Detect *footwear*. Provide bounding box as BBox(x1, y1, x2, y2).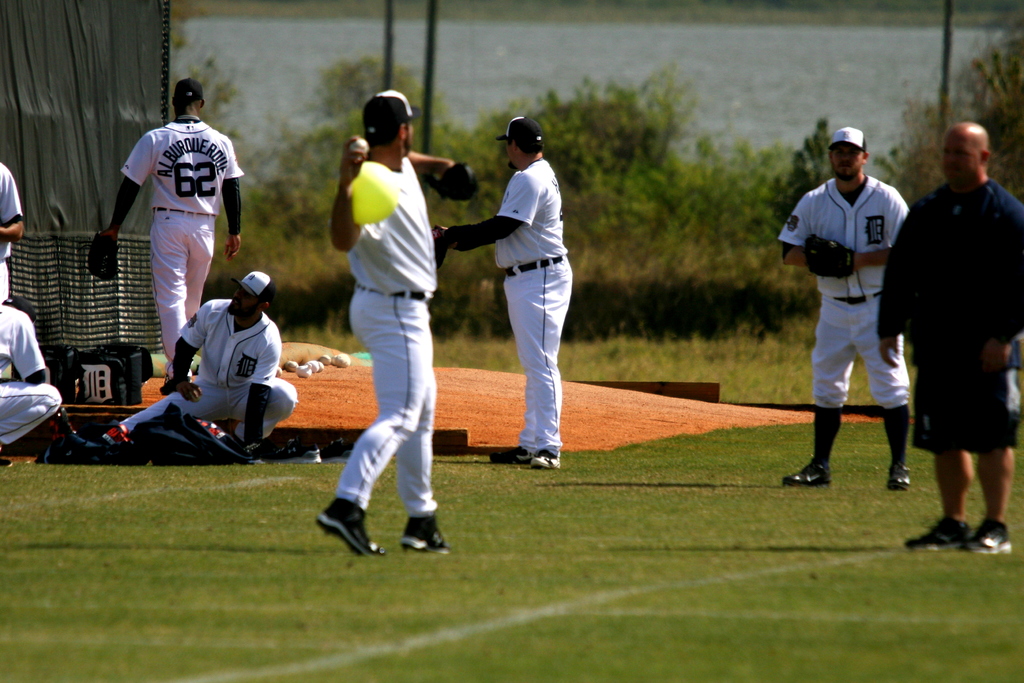
BBox(775, 459, 830, 488).
